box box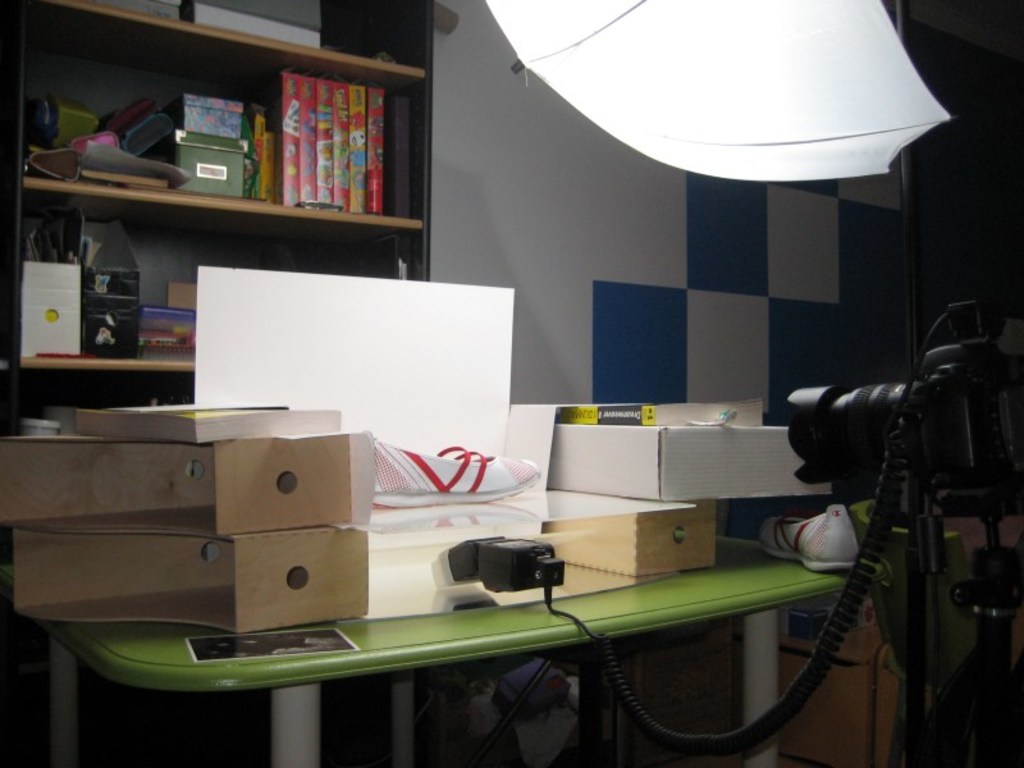
bbox=(154, 133, 247, 198)
